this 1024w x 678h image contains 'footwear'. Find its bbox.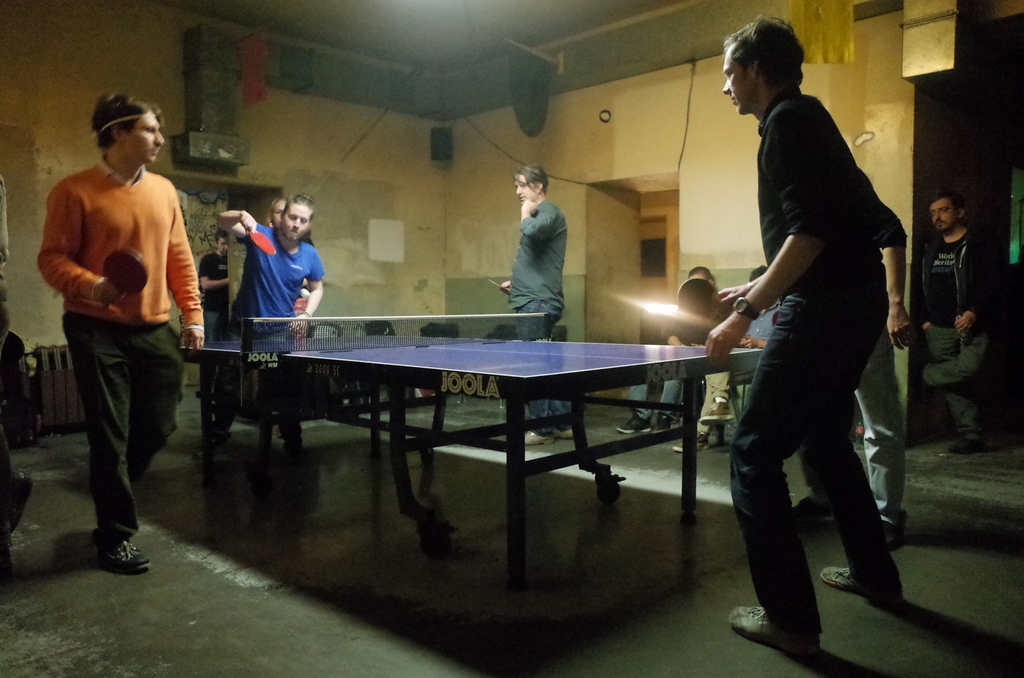
<bbox>104, 538, 147, 573</bbox>.
